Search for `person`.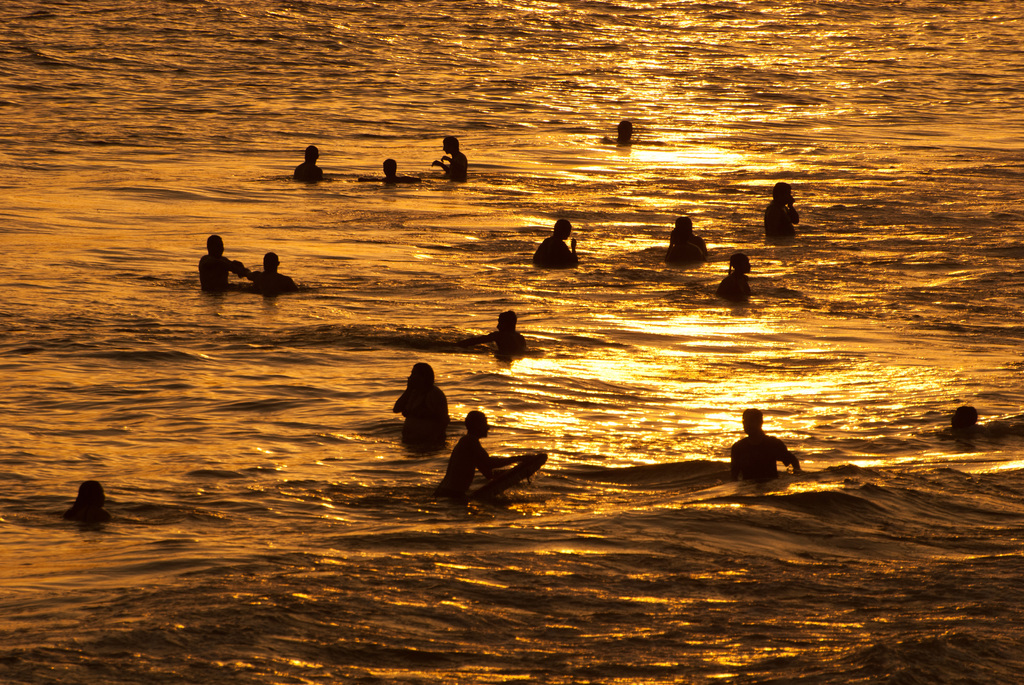
Found at x1=58 y1=479 x2=114 y2=523.
